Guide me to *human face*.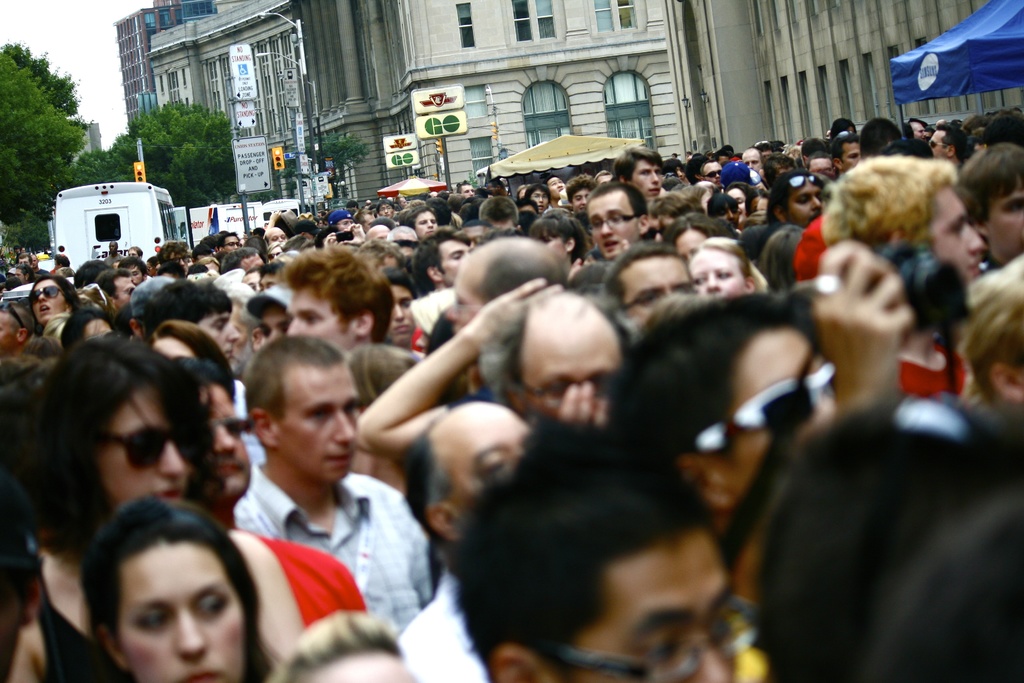
Guidance: {"x1": 614, "y1": 258, "x2": 698, "y2": 334}.
